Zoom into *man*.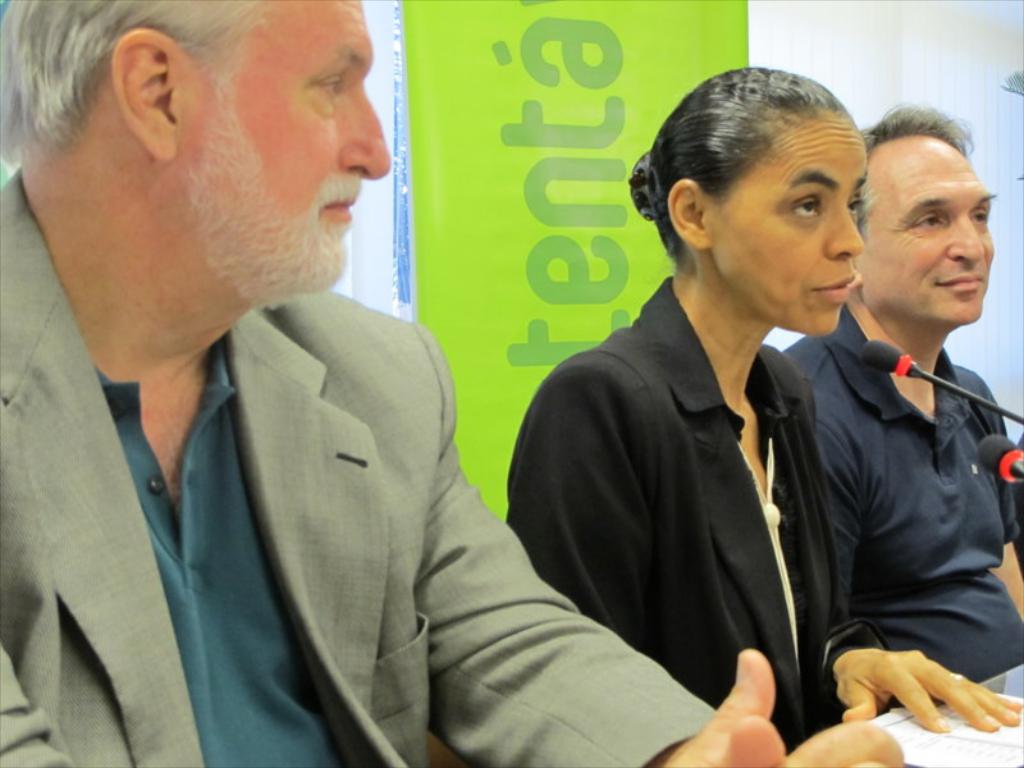
Zoom target: crop(777, 106, 1023, 714).
